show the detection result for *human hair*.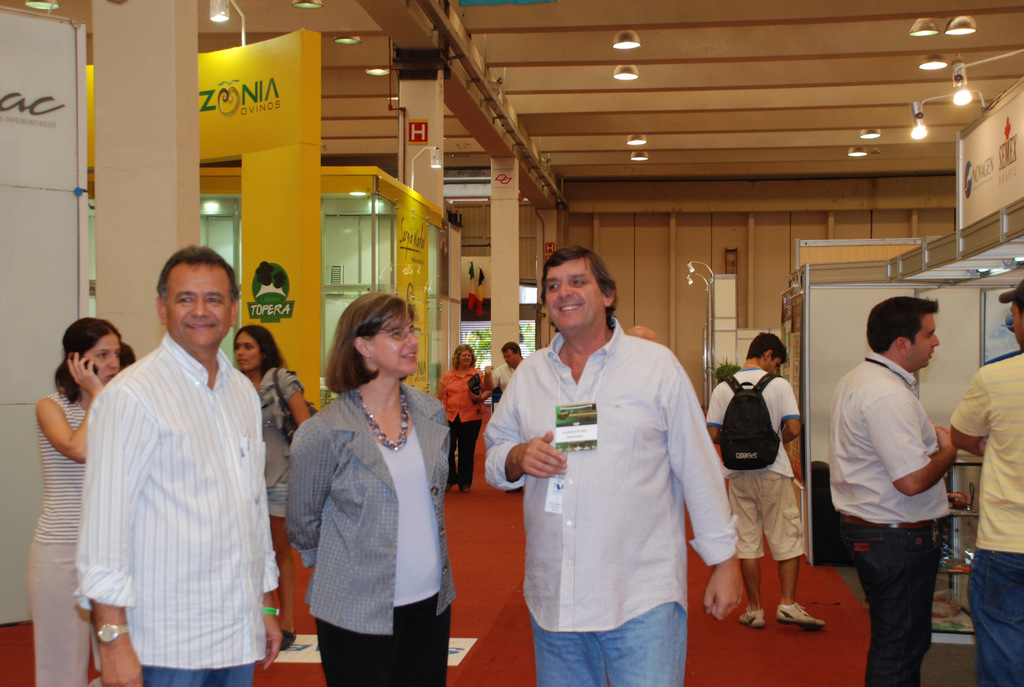
Rect(41, 325, 112, 414).
